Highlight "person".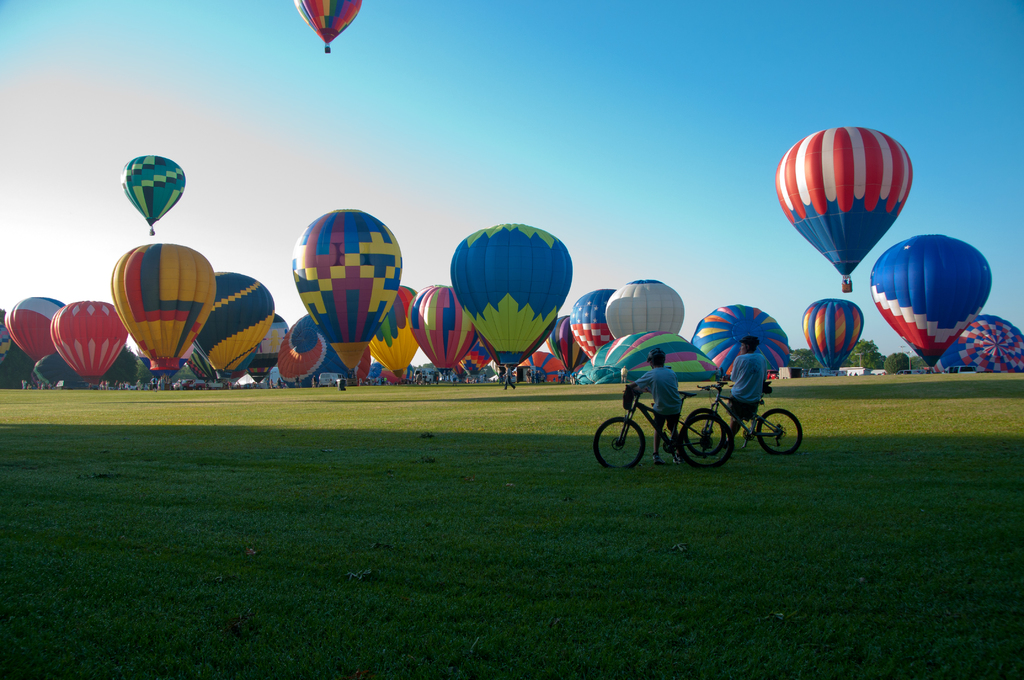
Highlighted region: [left=630, top=350, right=683, bottom=464].
